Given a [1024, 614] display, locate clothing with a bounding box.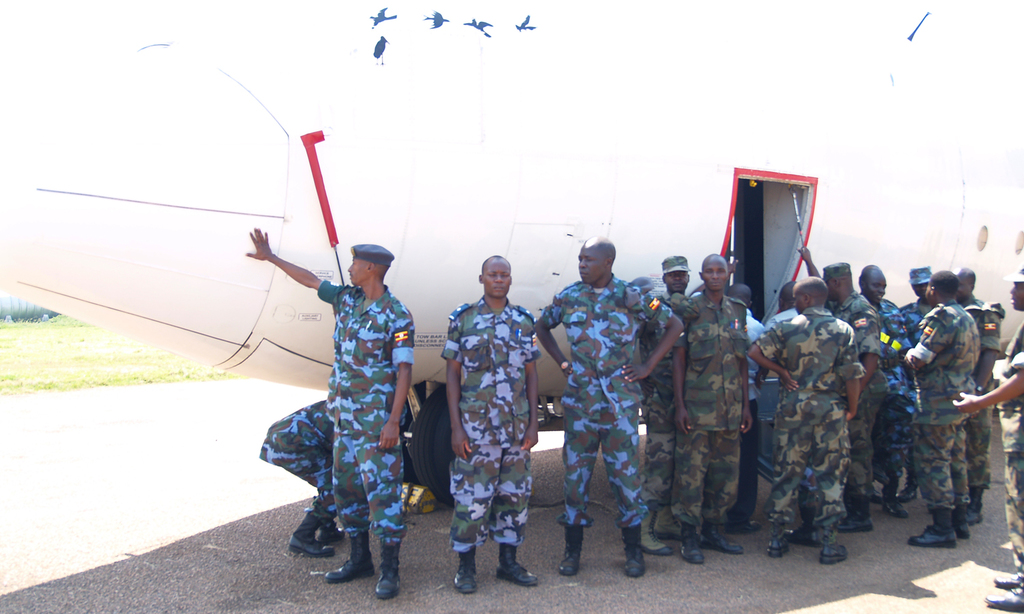
Located: locate(833, 294, 889, 518).
